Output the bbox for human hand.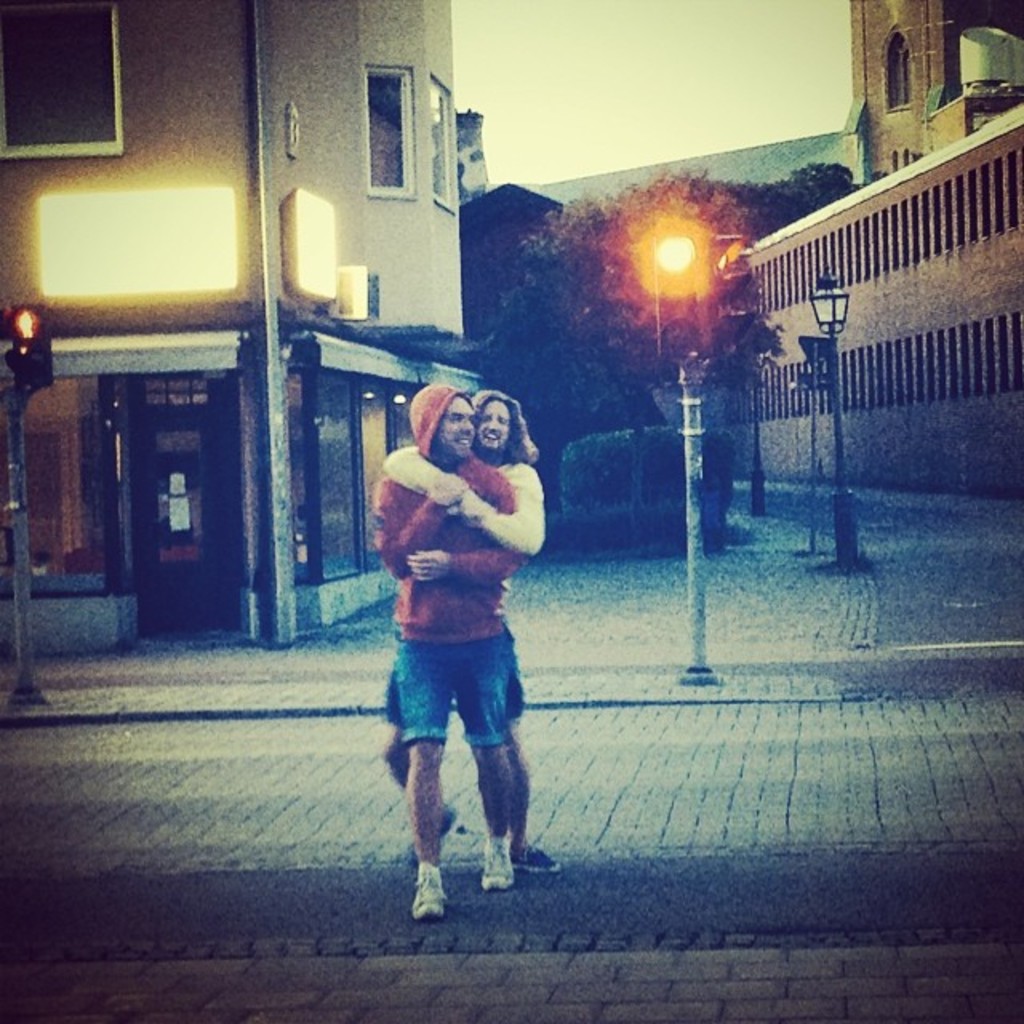
bbox=(426, 474, 470, 509).
